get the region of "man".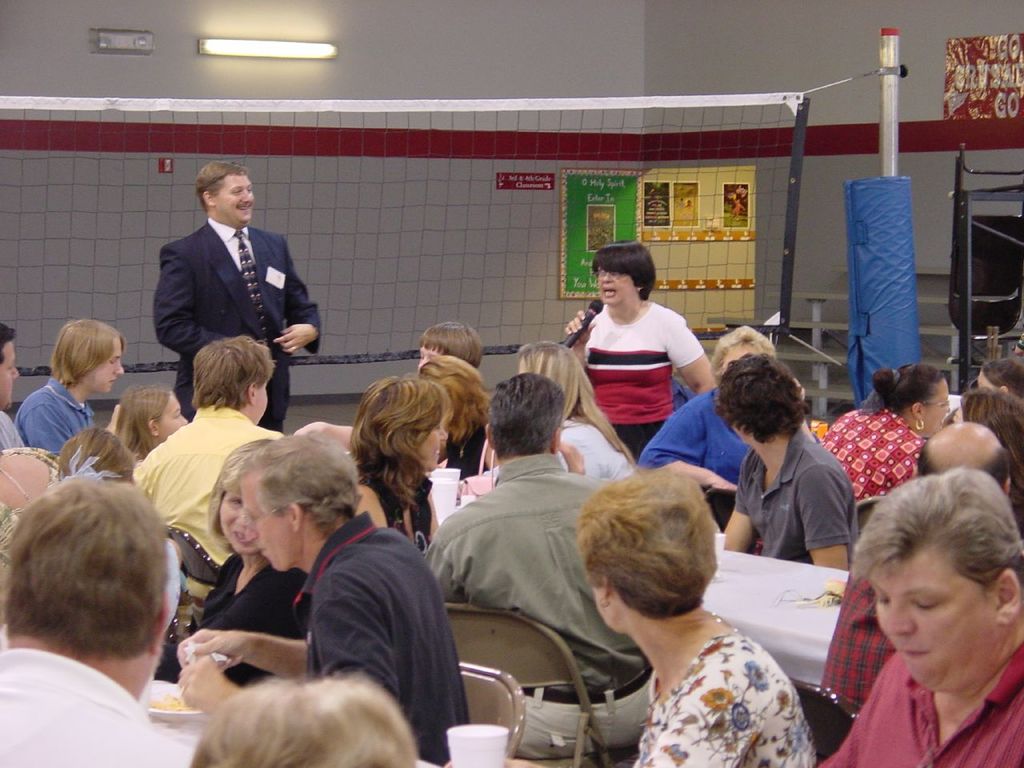
left=0, top=325, right=30, bottom=453.
